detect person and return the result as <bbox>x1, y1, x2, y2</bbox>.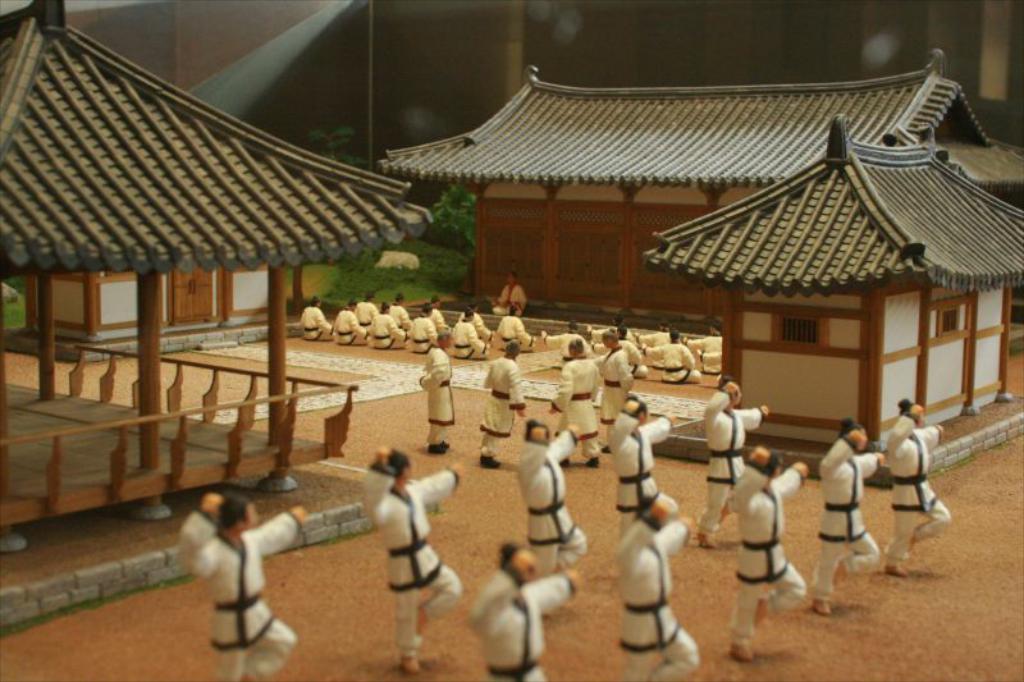
<bbox>545, 337, 602, 470</bbox>.
